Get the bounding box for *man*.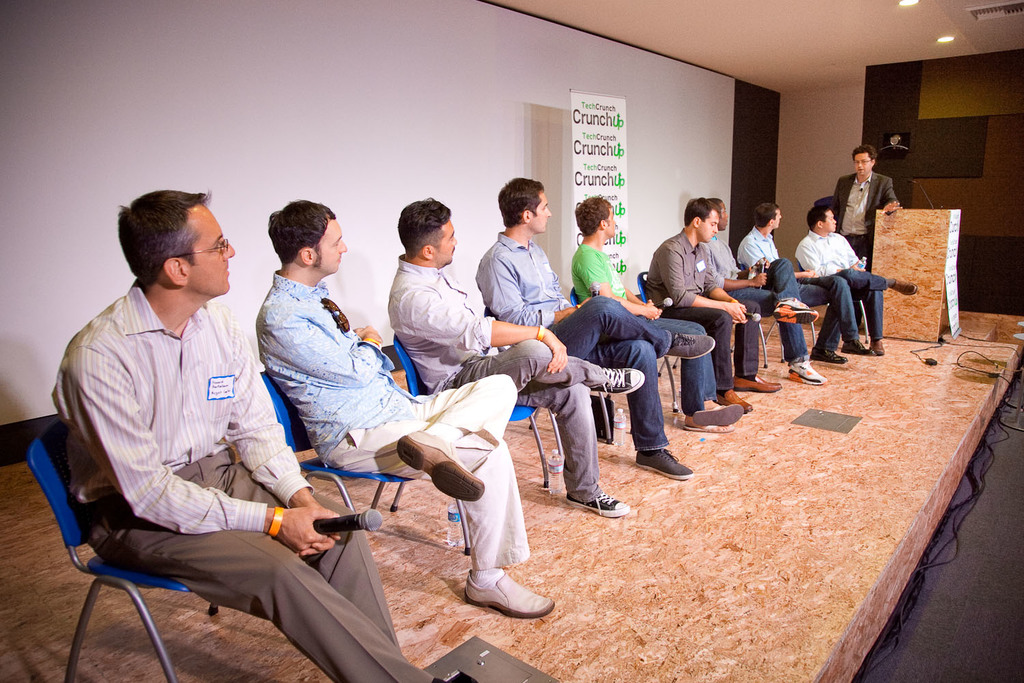
[x1=388, y1=196, x2=646, y2=514].
